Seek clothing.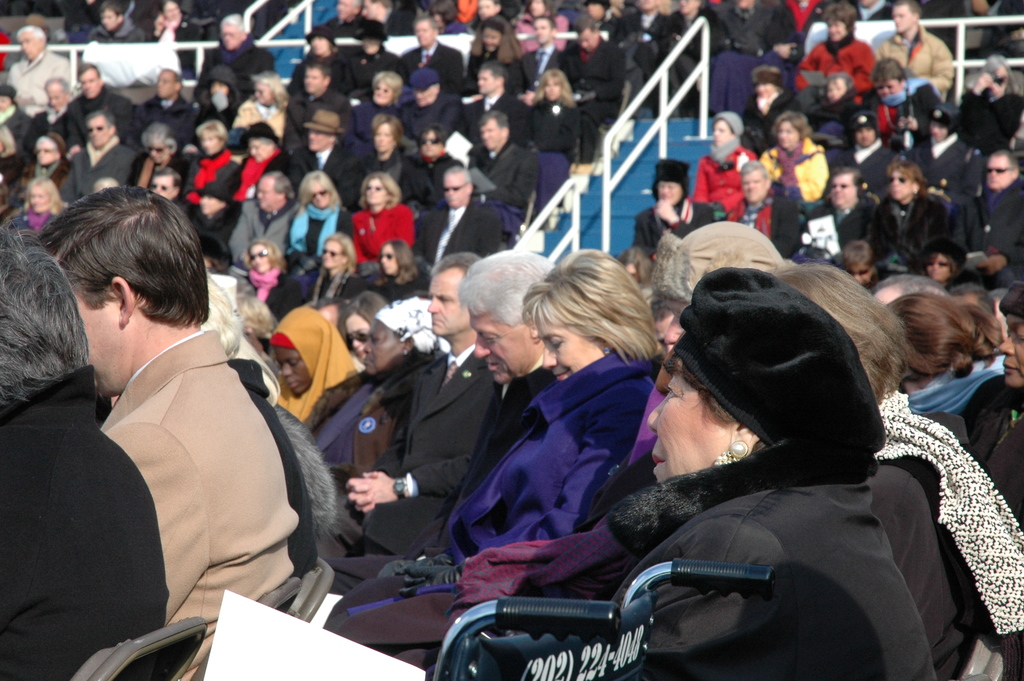
(473, 140, 530, 231).
